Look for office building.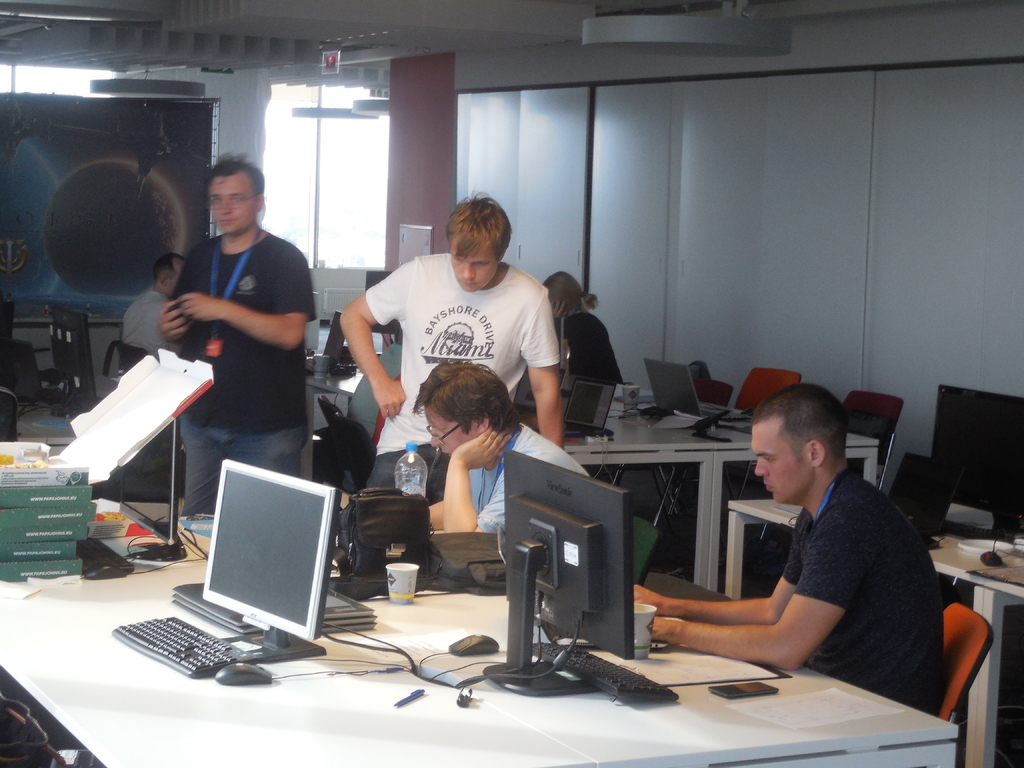
Found: bbox(8, 17, 998, 767).
